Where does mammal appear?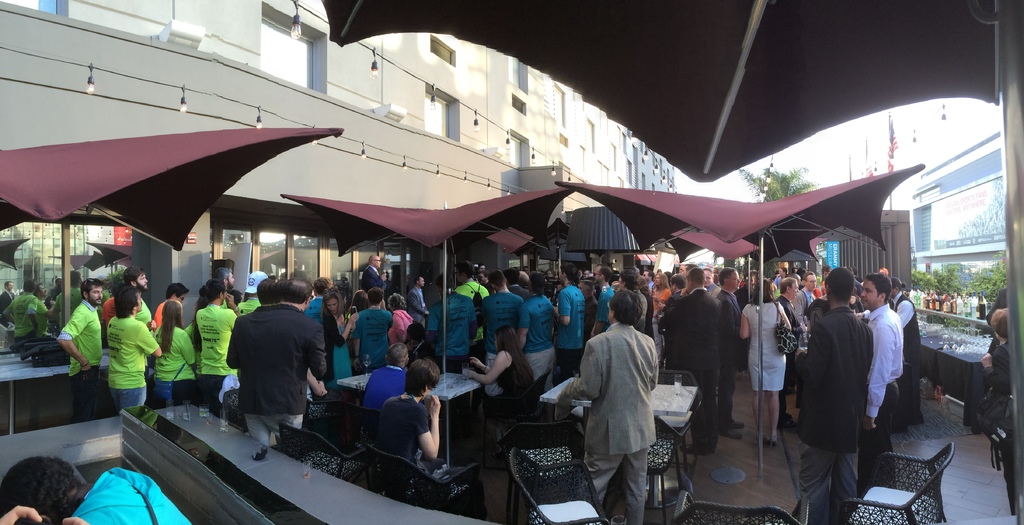
Appears at l=776, t=266, r=791, b=287.
